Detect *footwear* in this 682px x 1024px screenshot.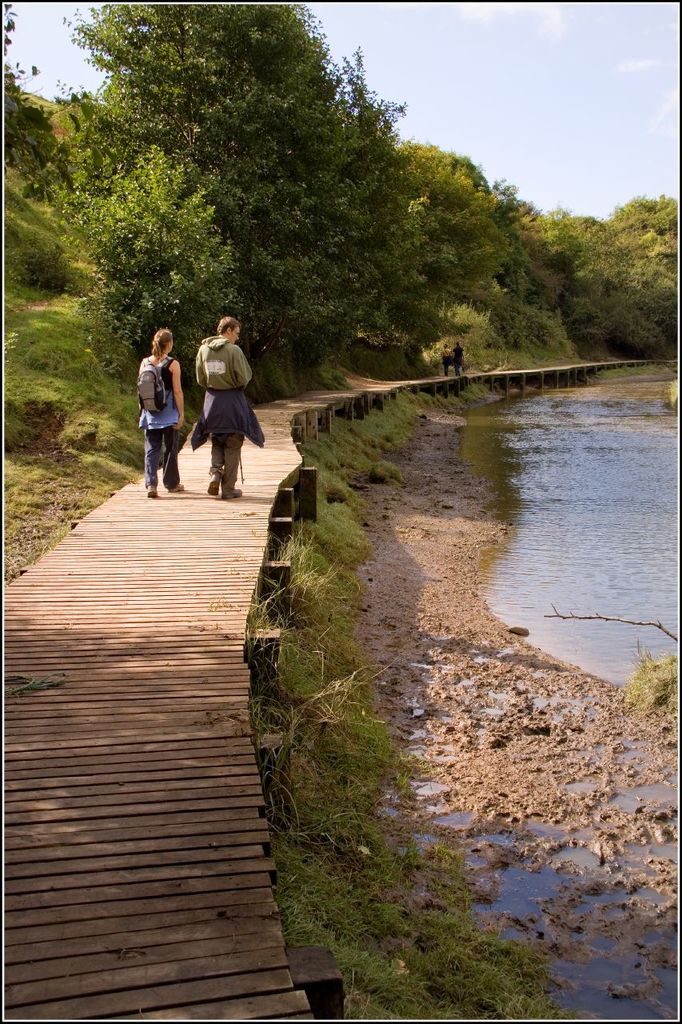
Detection: [207,469,221,494].
